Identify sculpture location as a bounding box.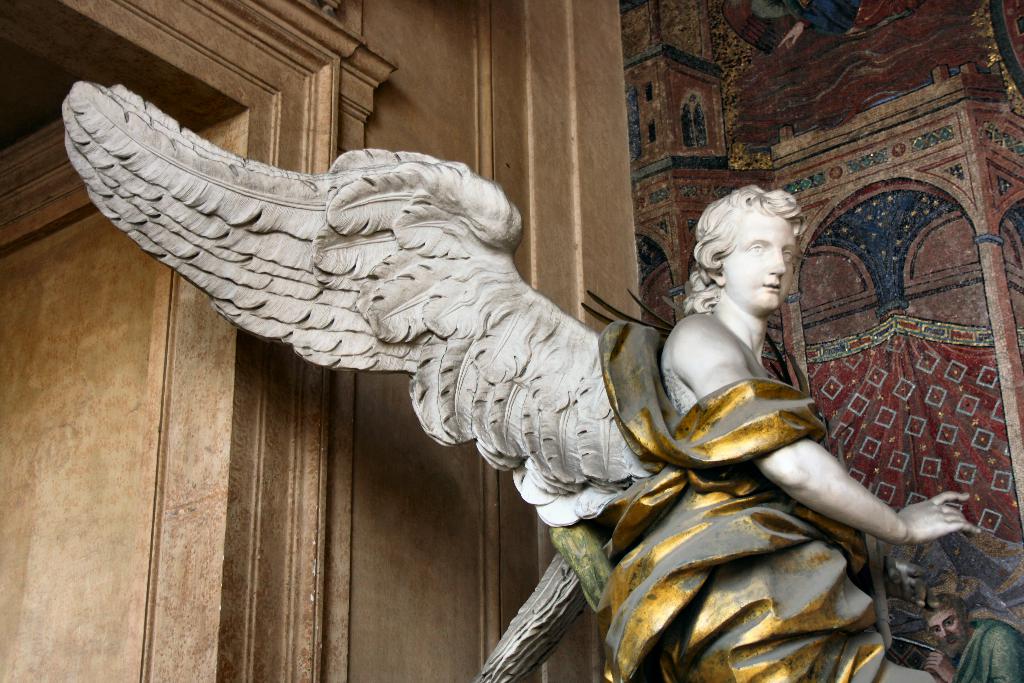
BBox(60, 79, 979, 682).
